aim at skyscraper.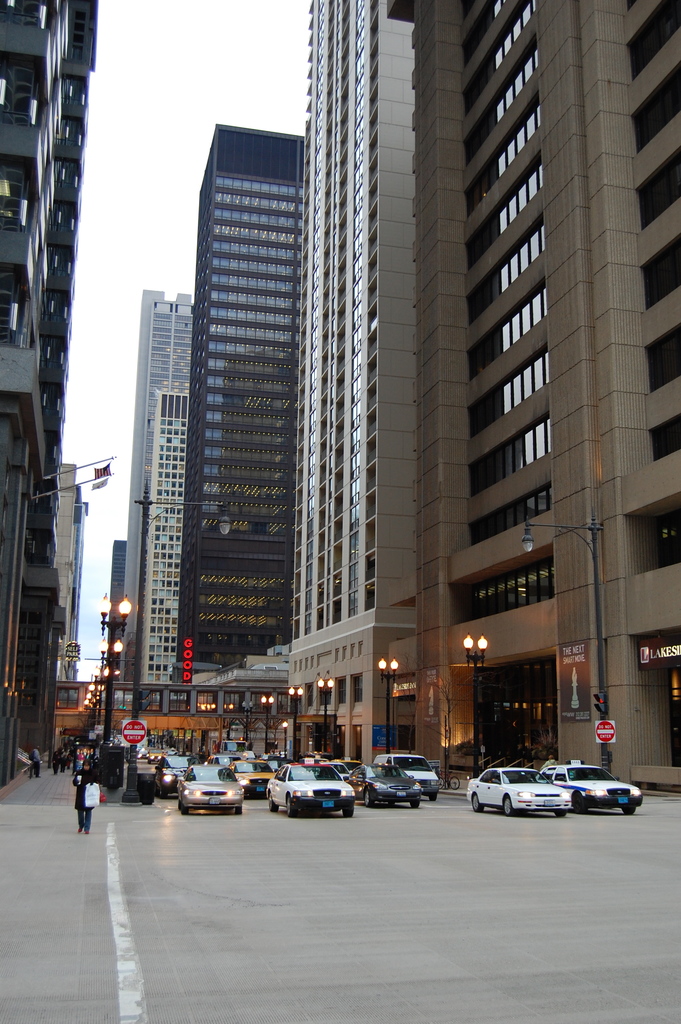
Aimed at 165 120 320 688.
